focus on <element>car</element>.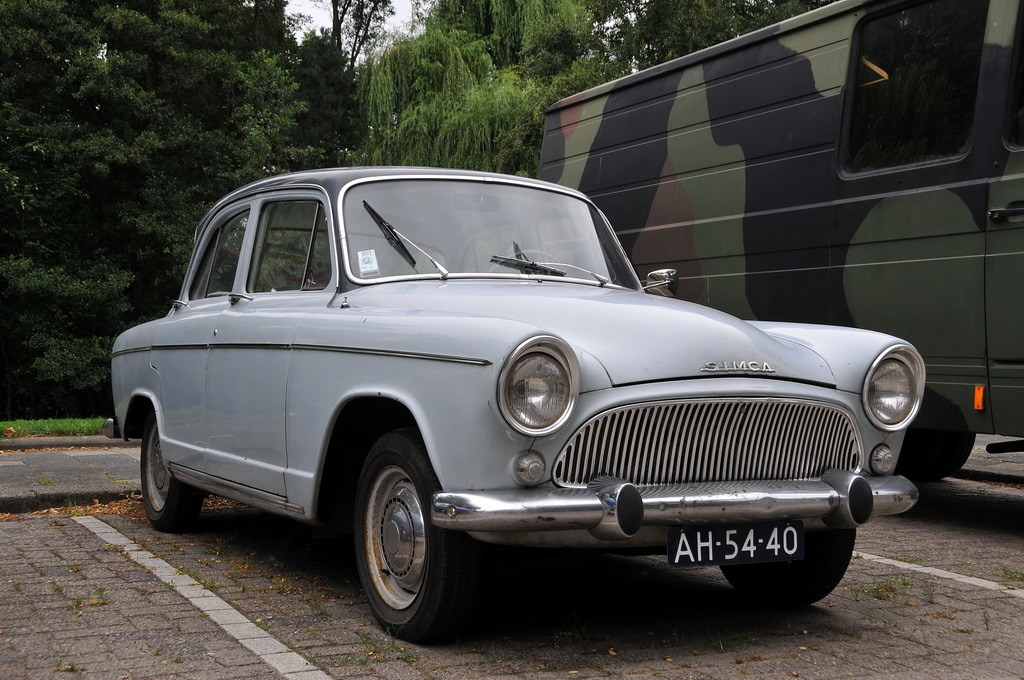
Focused at select_region(97, 164, 967, 639).
